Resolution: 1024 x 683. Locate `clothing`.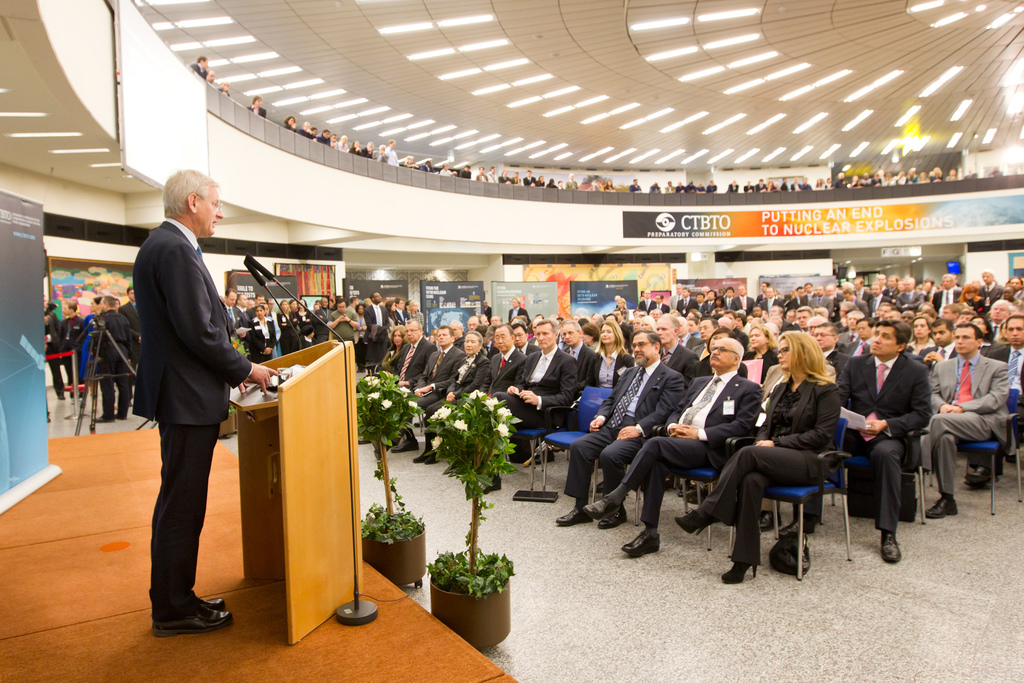
l=490, t=345, r=578, b=456.
